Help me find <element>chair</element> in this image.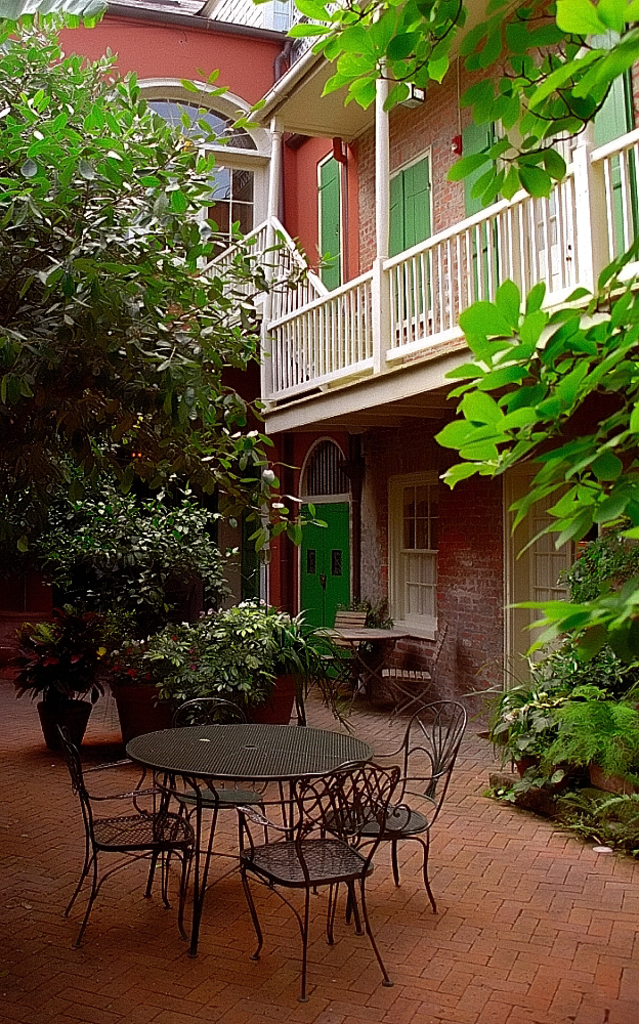
Found it: rect(239, 757, 402, 1010).
